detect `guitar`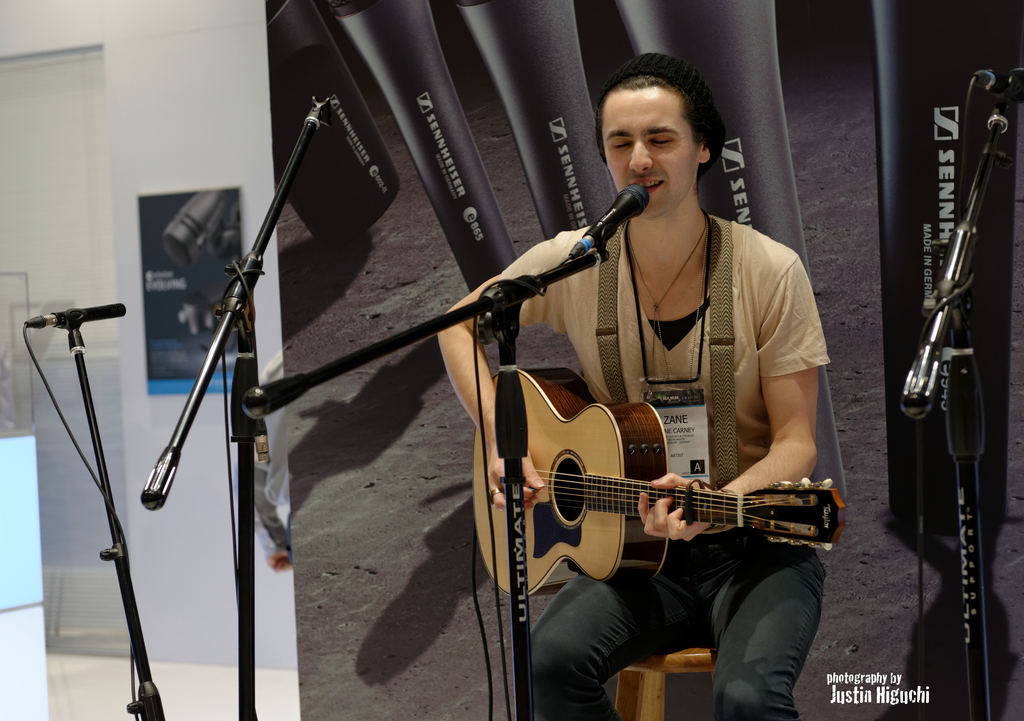
BBox(452, 348, 855, 607)
